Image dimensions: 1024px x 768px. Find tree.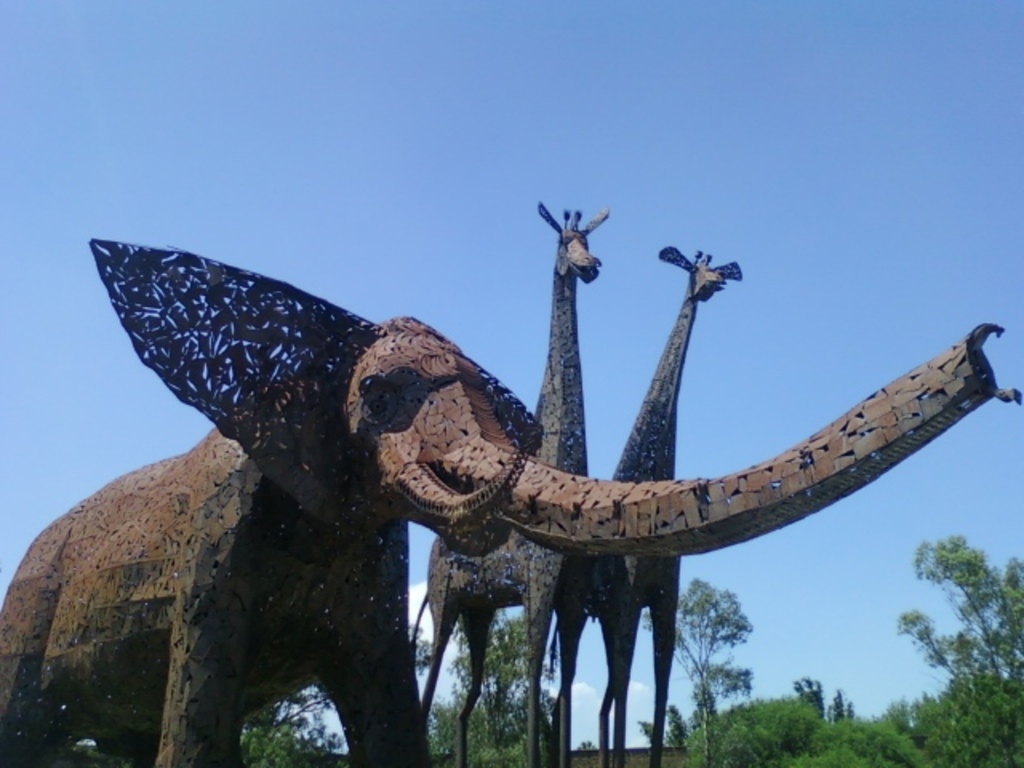
[789,670,826,720].
